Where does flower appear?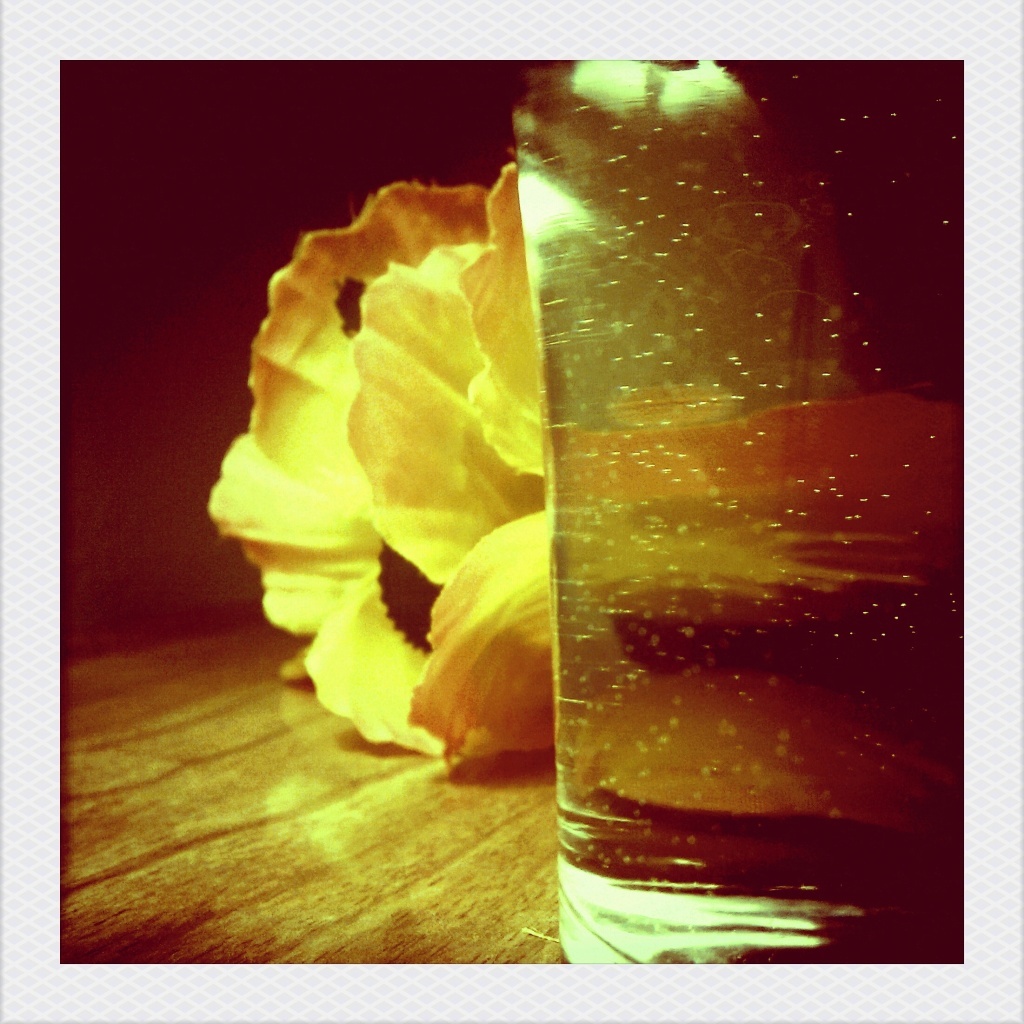
Appears at pyautogui.locateOnScreen(195, 168, 551, 760).
